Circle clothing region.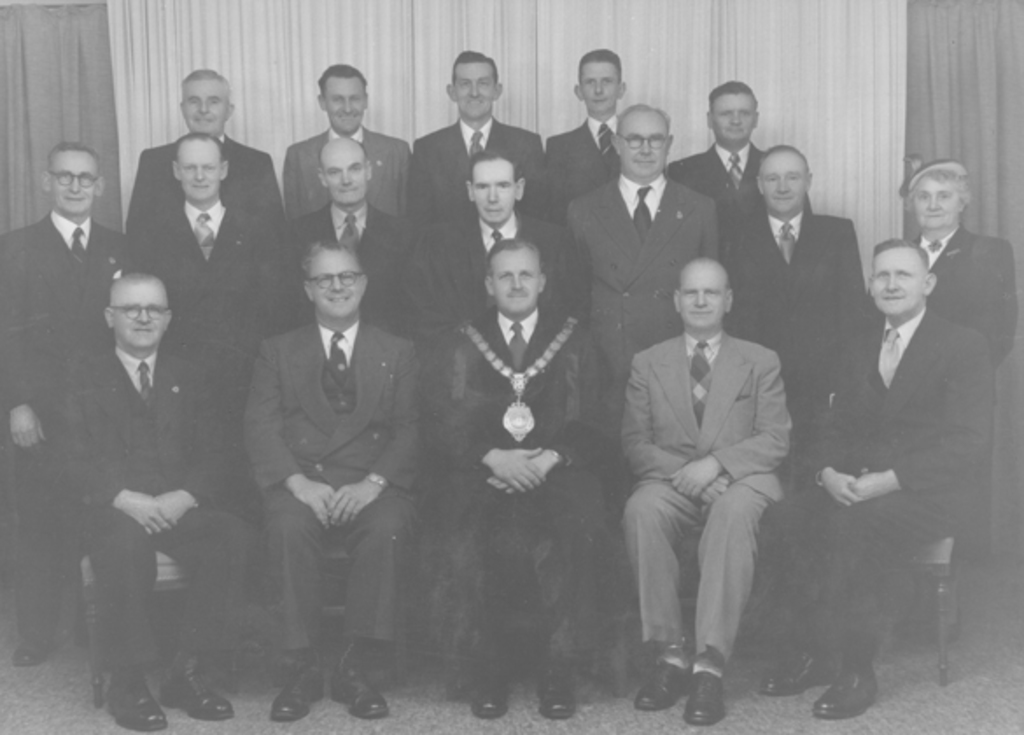
Region: [551, 110, 621, 210].
